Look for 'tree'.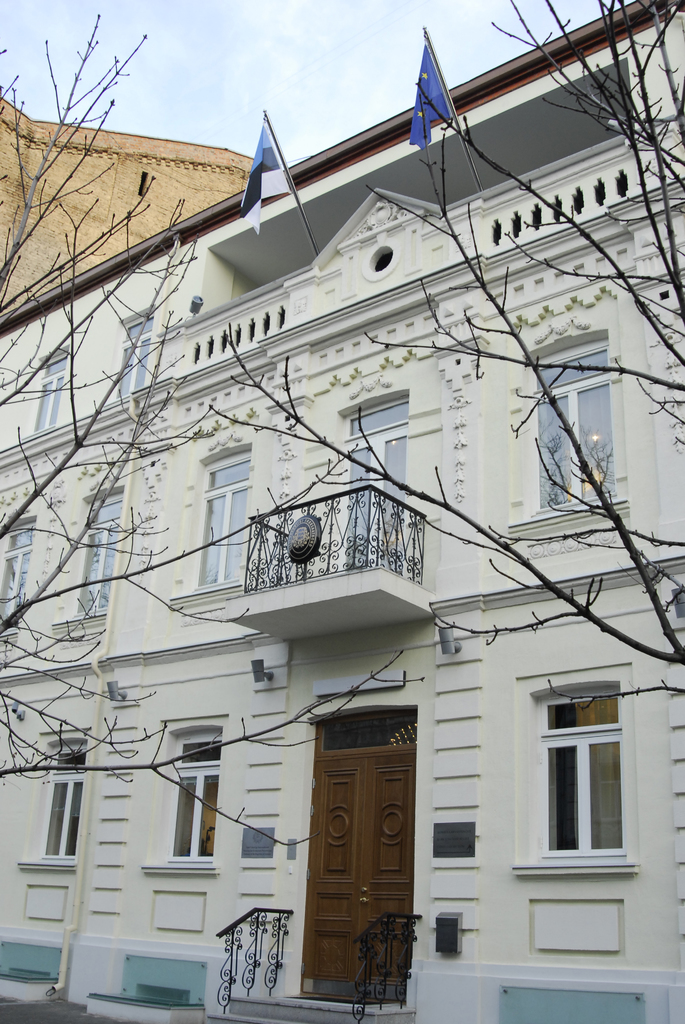
Found: 0/4/407/847.
